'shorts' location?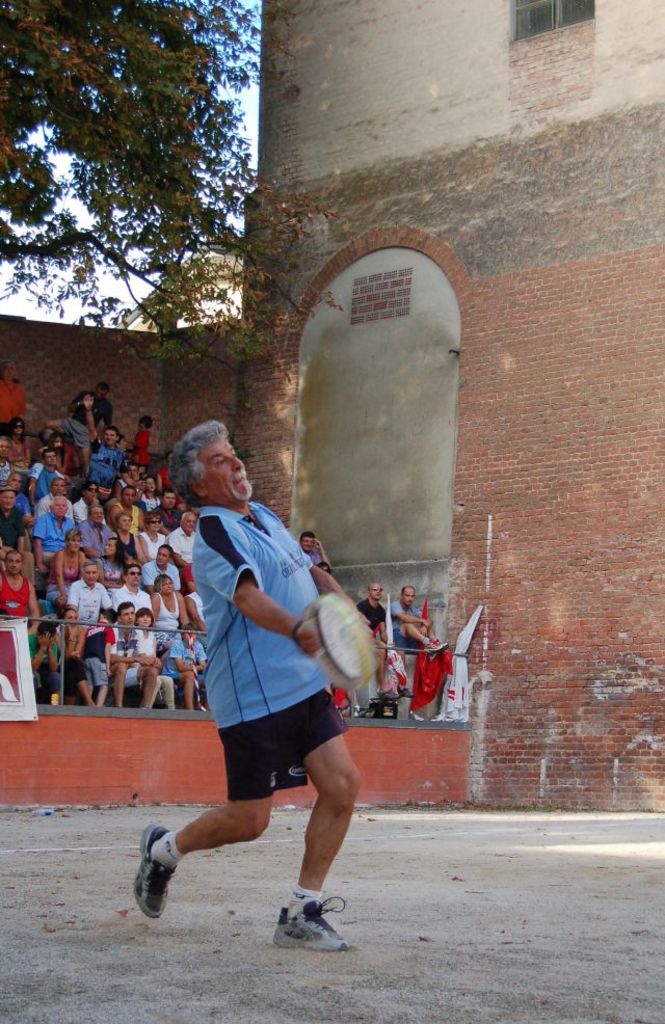
l=123, t=665, r=140, b=688
